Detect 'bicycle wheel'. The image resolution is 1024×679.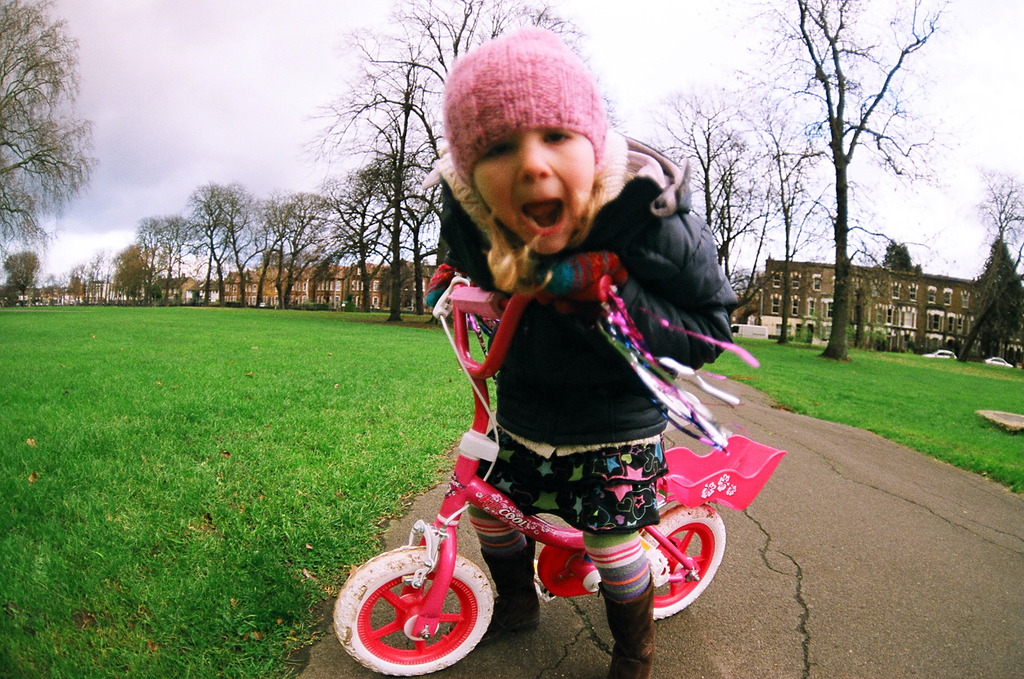
(328,539,495,678).
